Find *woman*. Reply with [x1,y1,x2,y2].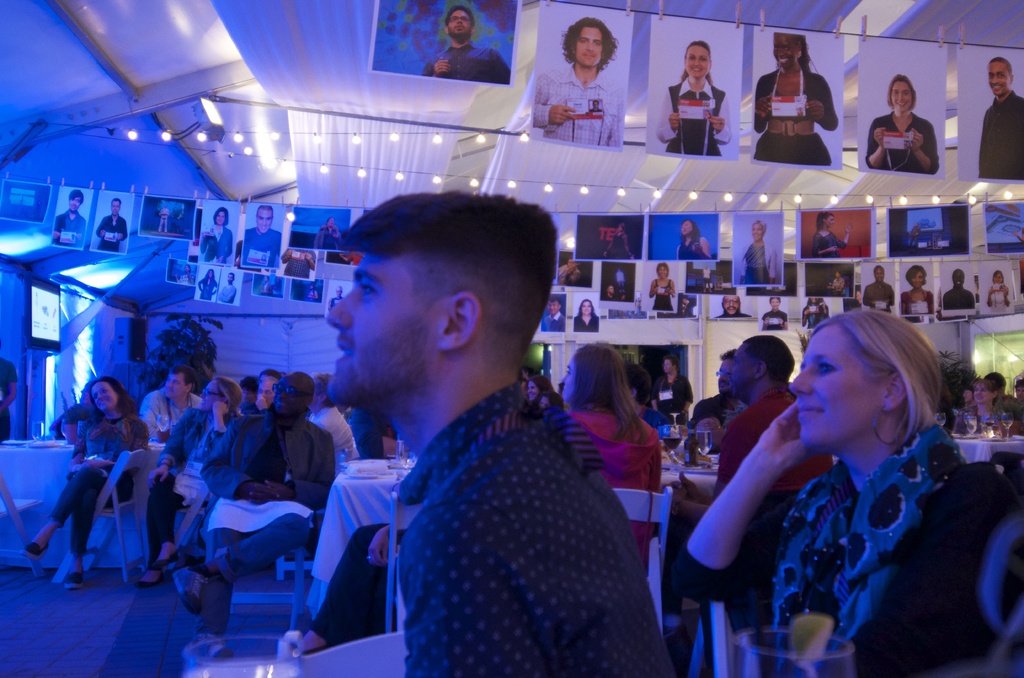
[691,299,998,666].
